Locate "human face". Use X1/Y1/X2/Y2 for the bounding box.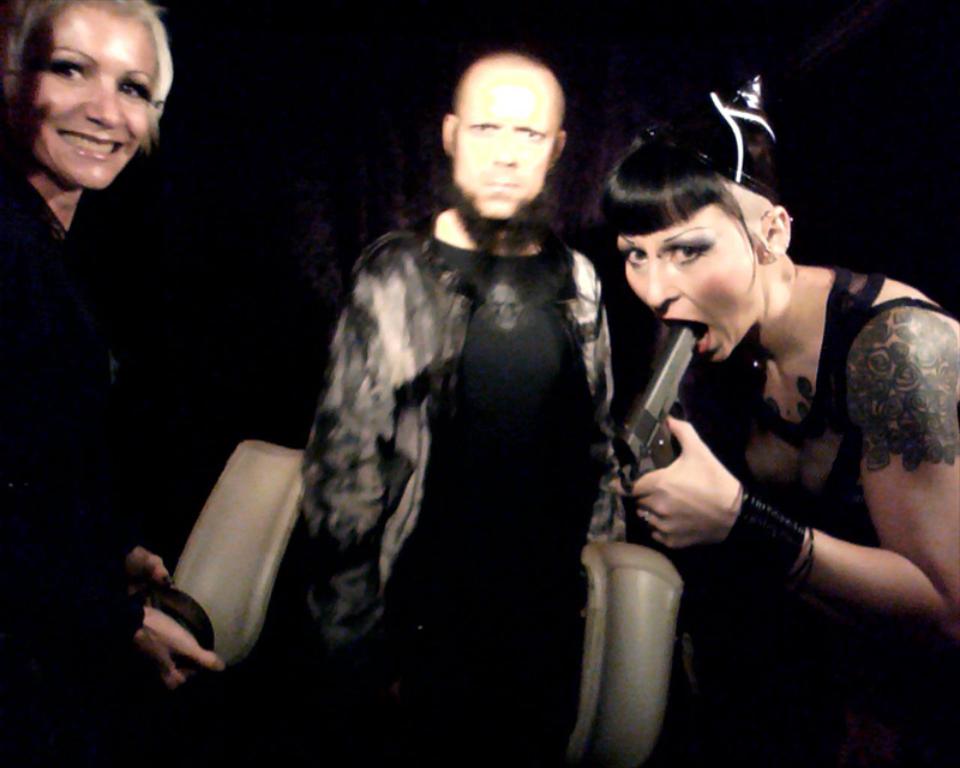
449/67/558/221.
